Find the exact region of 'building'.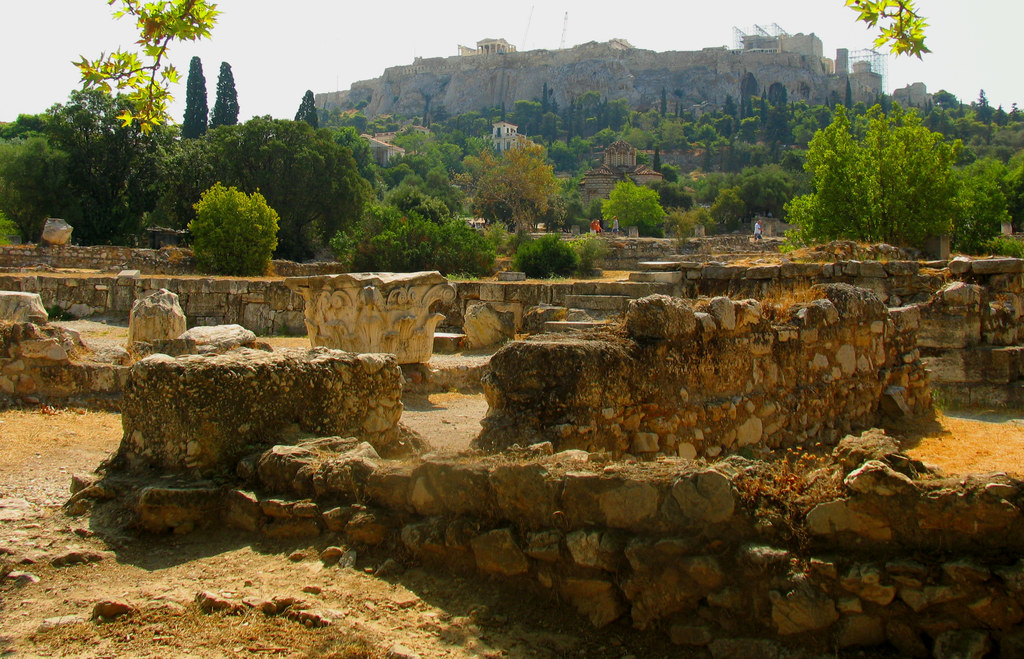
Exact region: x1=575 y1=139 x2=663 y2=226.
